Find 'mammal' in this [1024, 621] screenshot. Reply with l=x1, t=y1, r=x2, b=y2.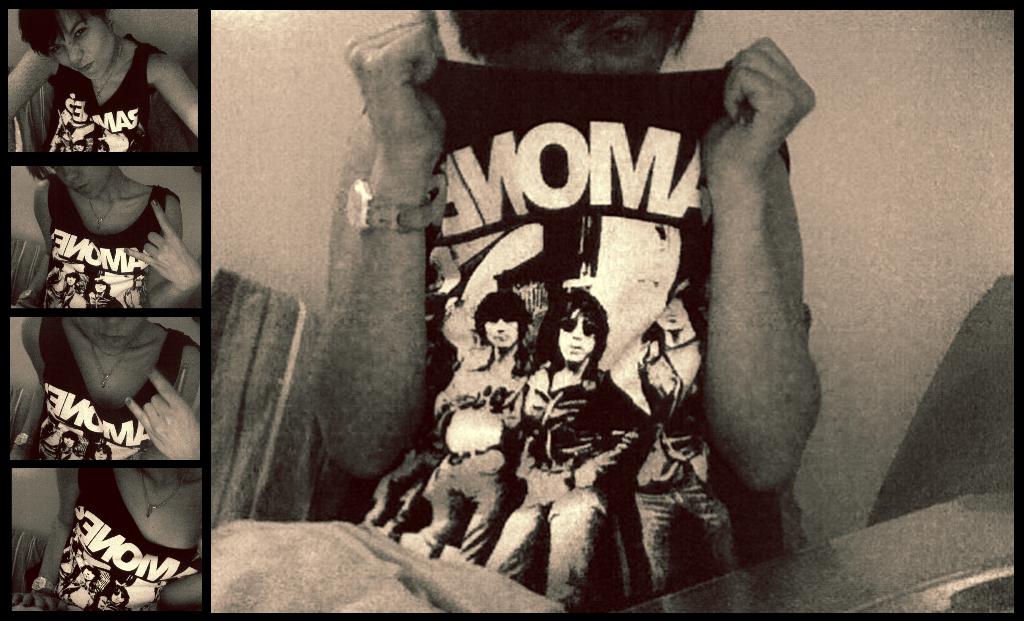
l=10, t=161, r=199, b=307.
